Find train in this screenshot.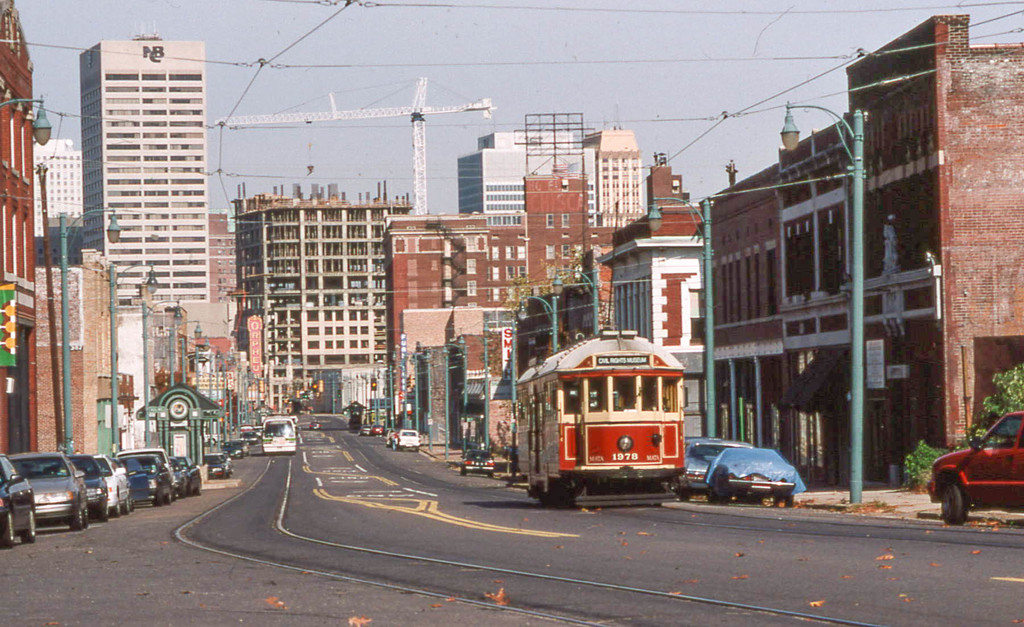
The bounding box for train is 517,323,687,505.
